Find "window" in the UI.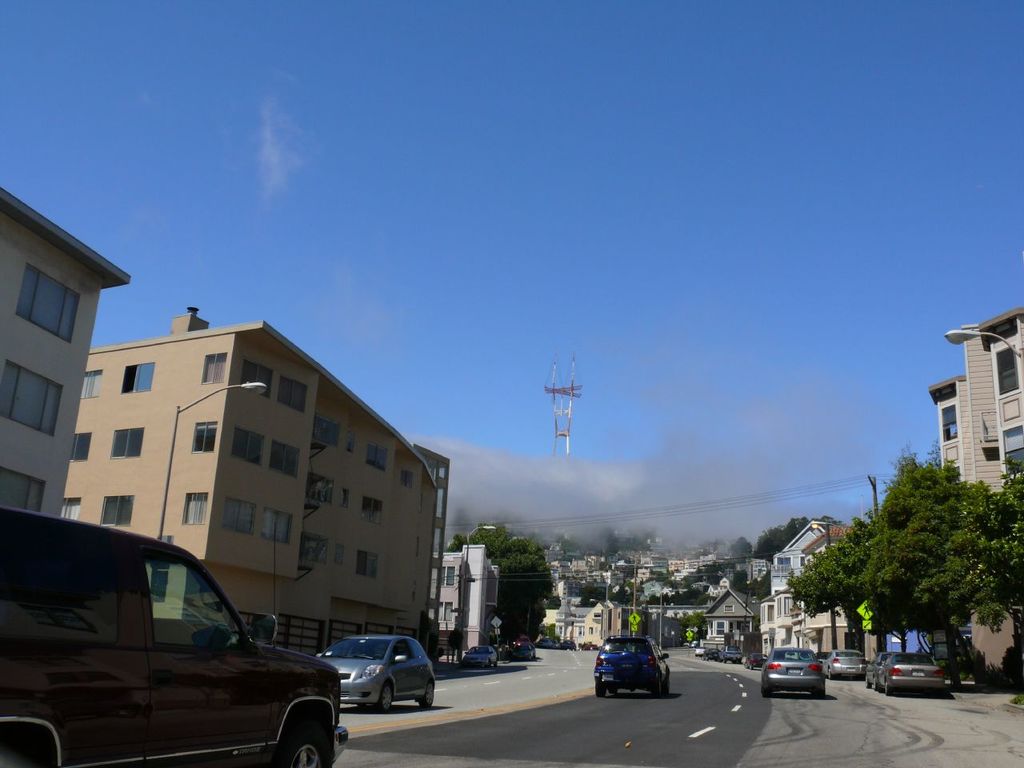
UI element at 0, 466, 51, 511.
